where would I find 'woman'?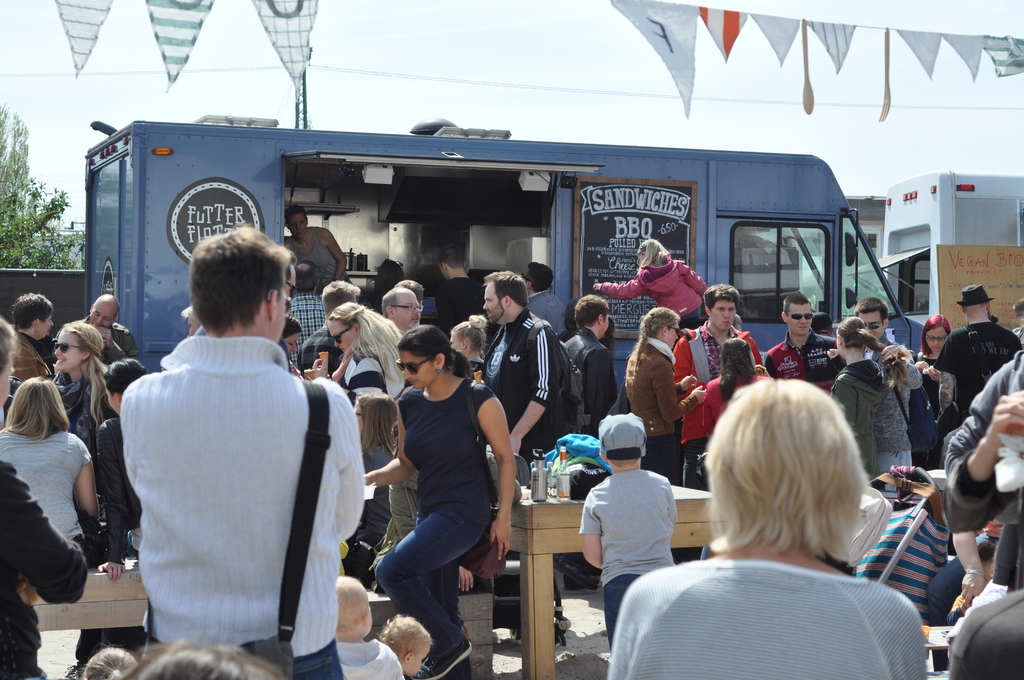
At [366, 327, 516, 679].
